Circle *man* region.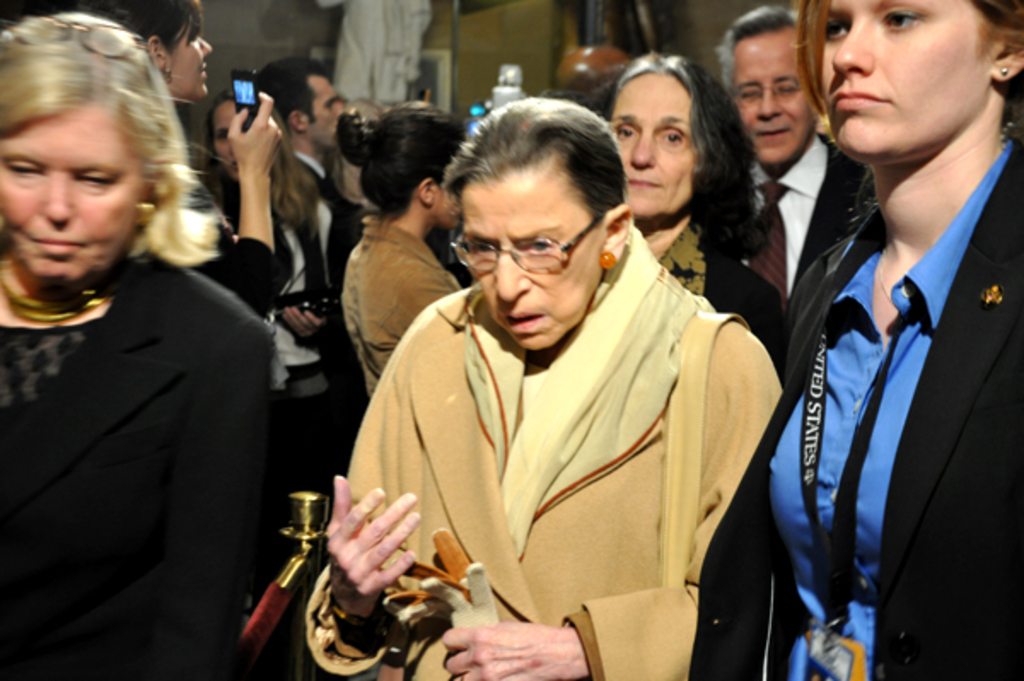
Region: [left=265, top=58, right=346, bottom=364].
